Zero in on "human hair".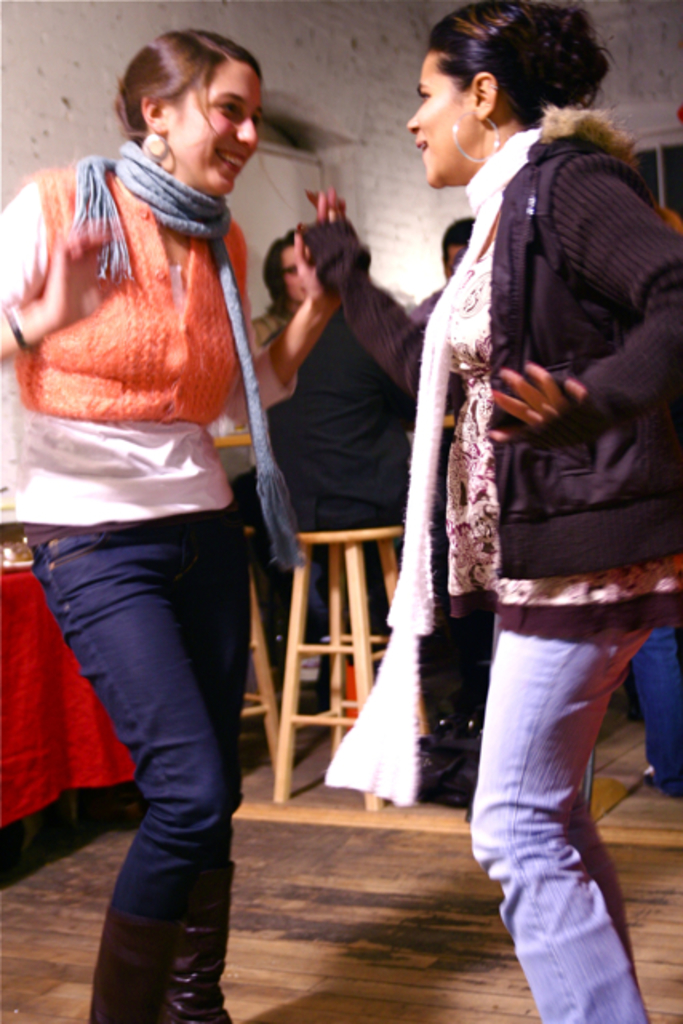
Zeroed in: {"x1": 413, "y1": 6, "x2": 616, "y2": 147}.
